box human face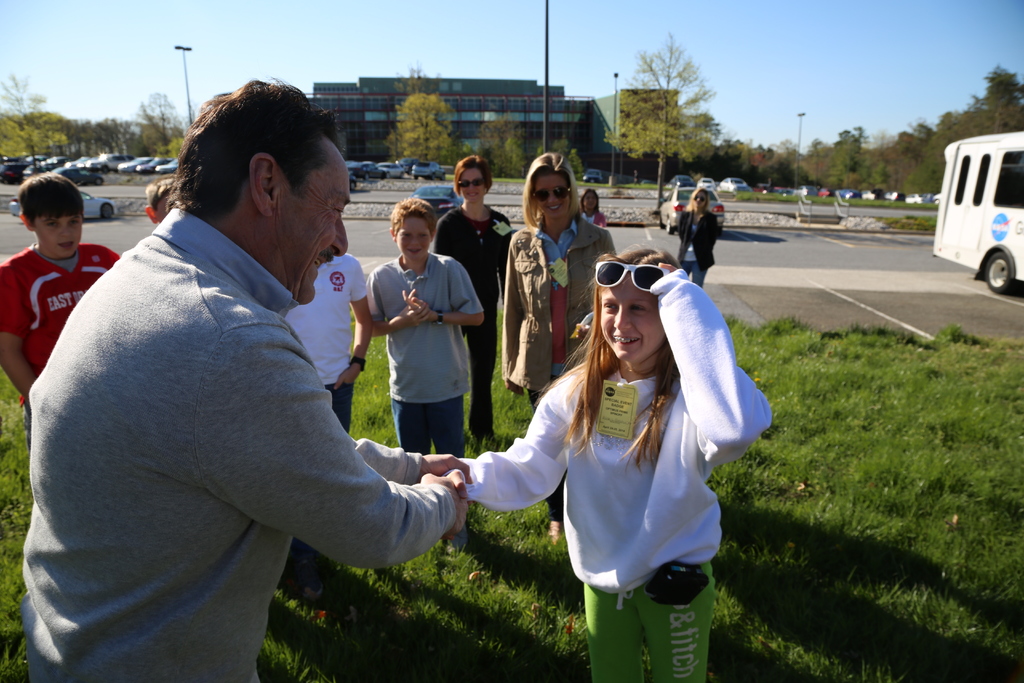
detection(452, 169, 492, 208)
